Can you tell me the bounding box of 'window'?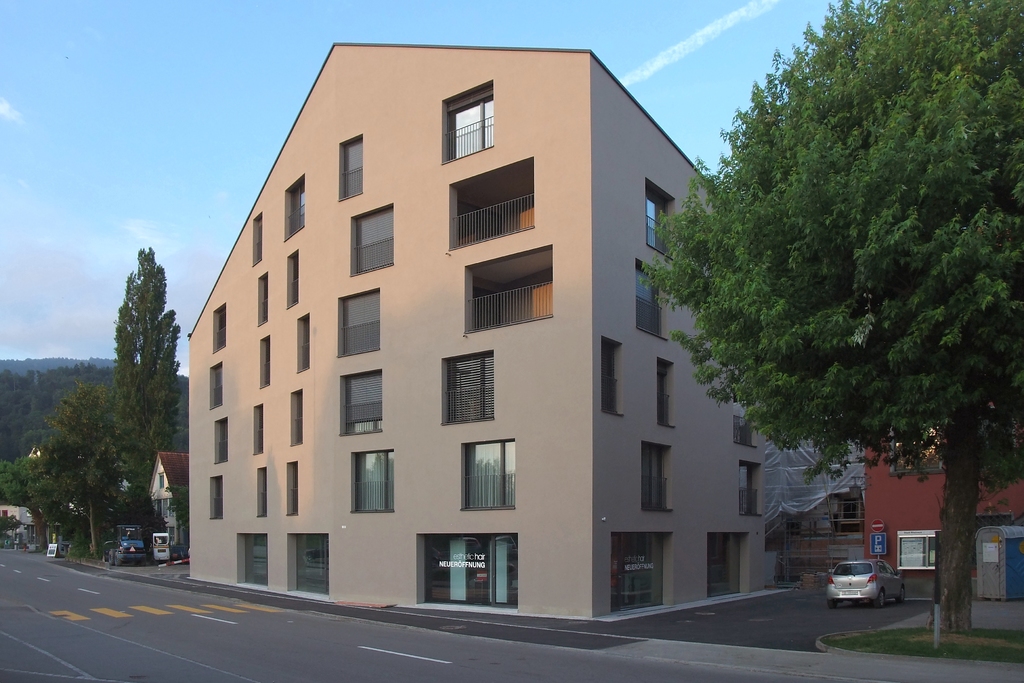
207,359,225,409.
